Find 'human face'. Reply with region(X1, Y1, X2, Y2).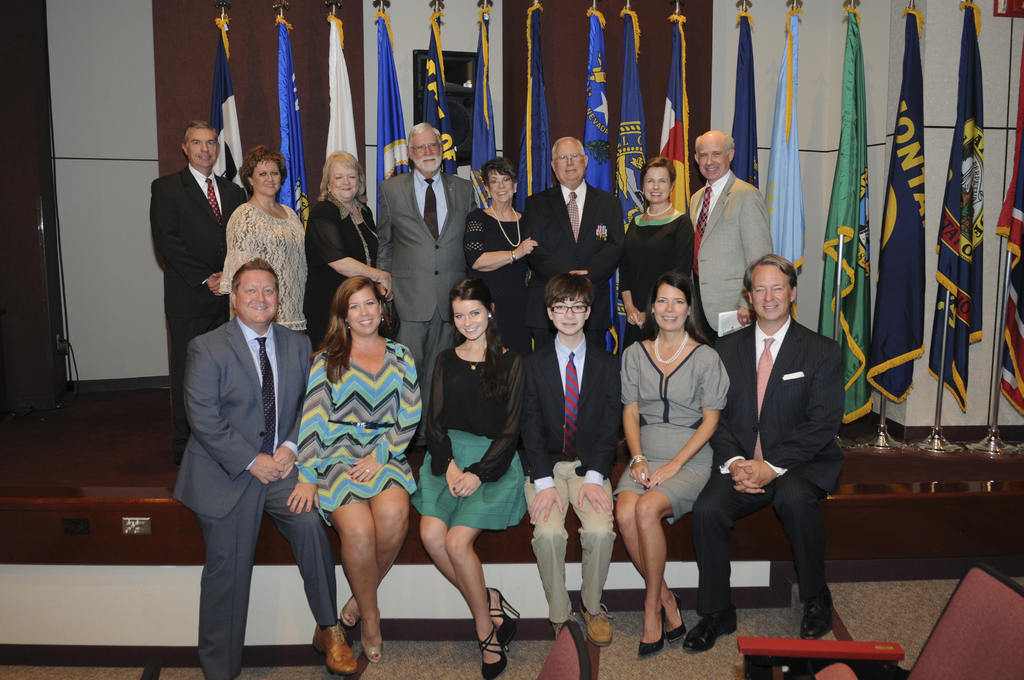
region(644, 166, 669, 197).
